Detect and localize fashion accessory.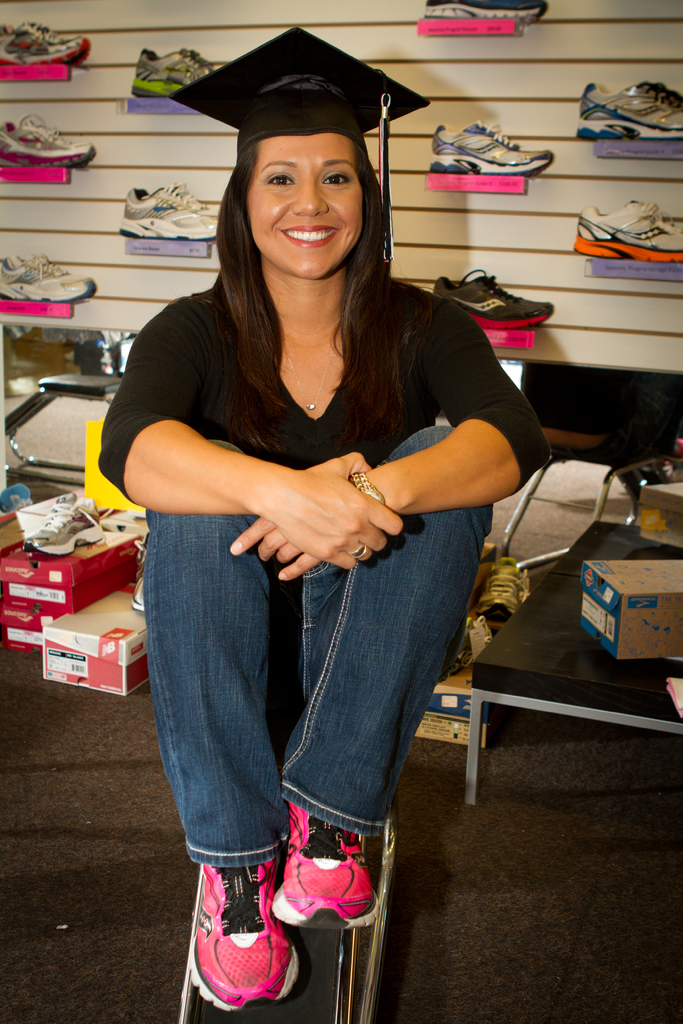
Localized at bbox(573, 200, 682, 262).
